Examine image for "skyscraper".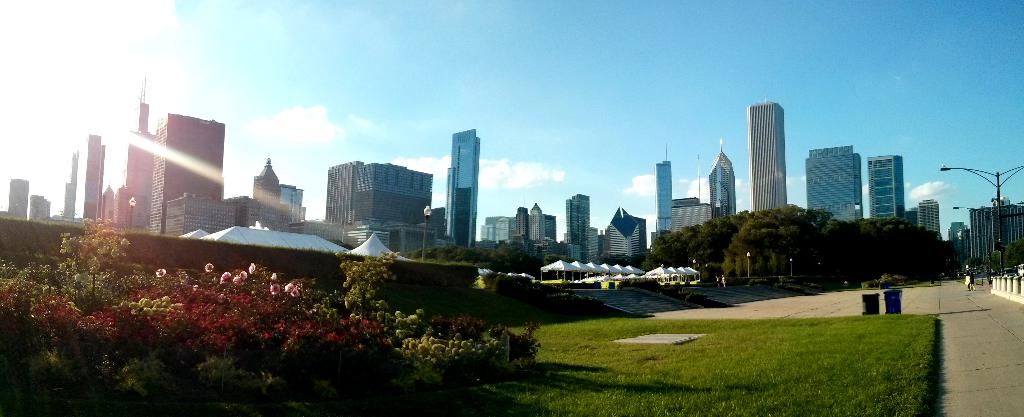
Examination result: {"left": 147, "top": 113, "right": 227, "bottom": 239}.
